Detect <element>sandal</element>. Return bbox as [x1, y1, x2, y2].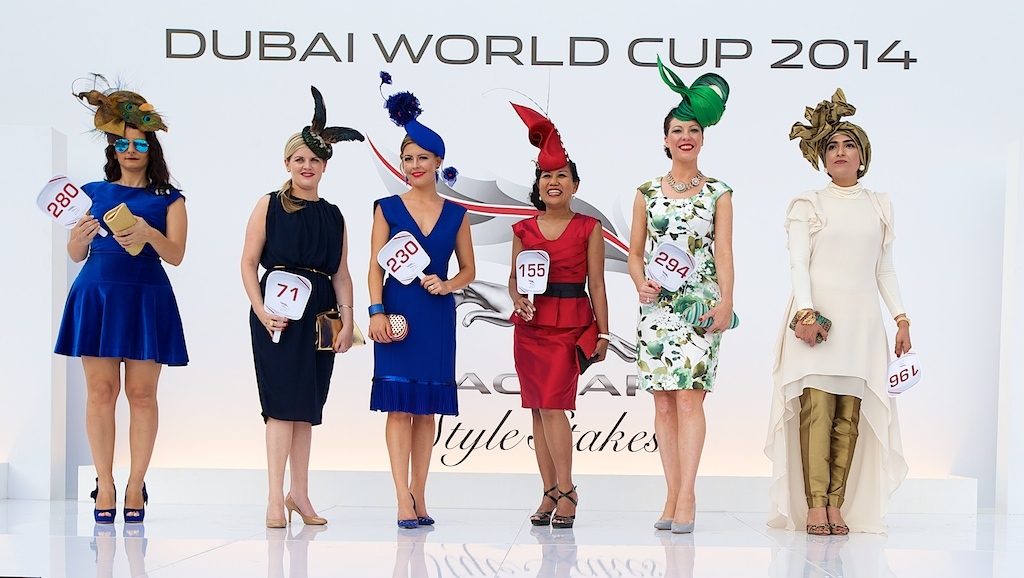
[394, 489, 419, 527].
